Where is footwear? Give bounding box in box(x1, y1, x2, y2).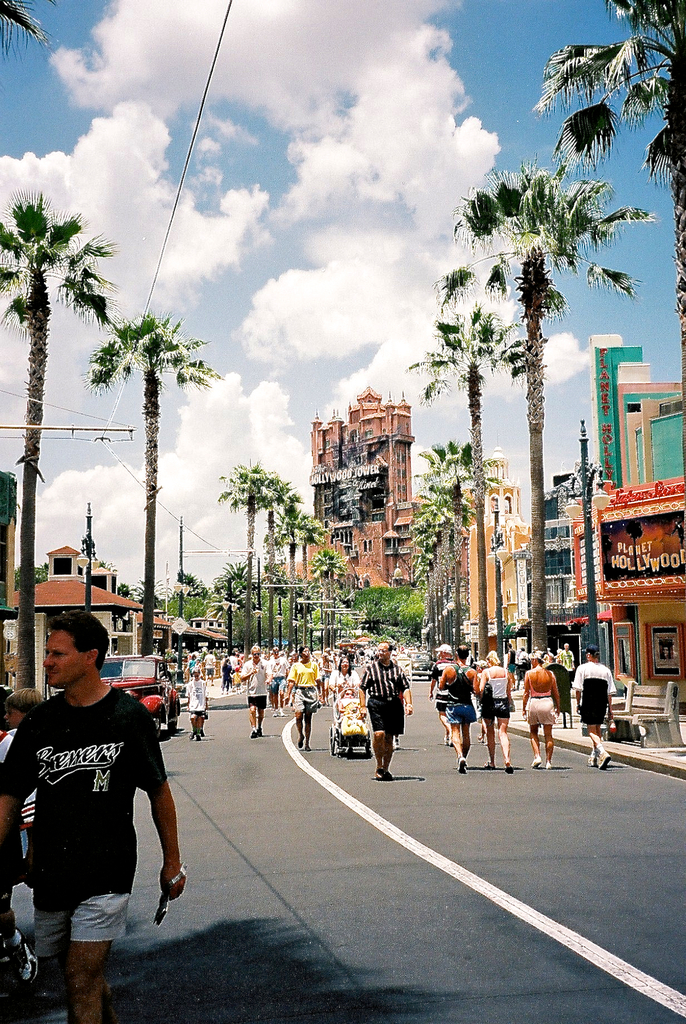
box(530, 757, 541, 767).
